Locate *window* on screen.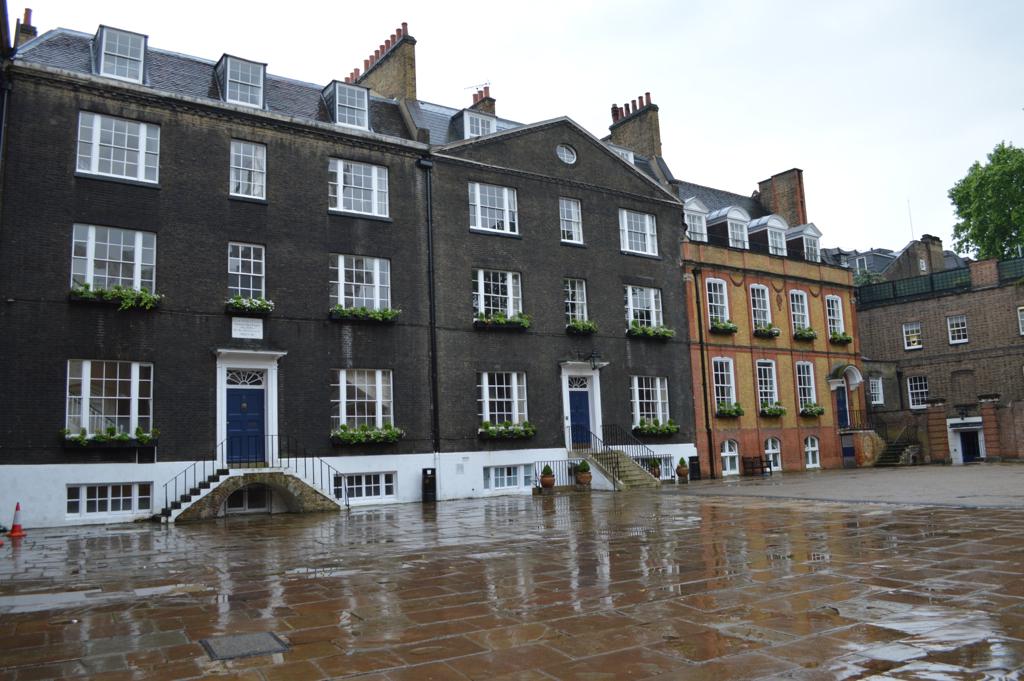
On screen at {"x1": 337, "y1": 81, "x2": 374, "y2": 132}.
